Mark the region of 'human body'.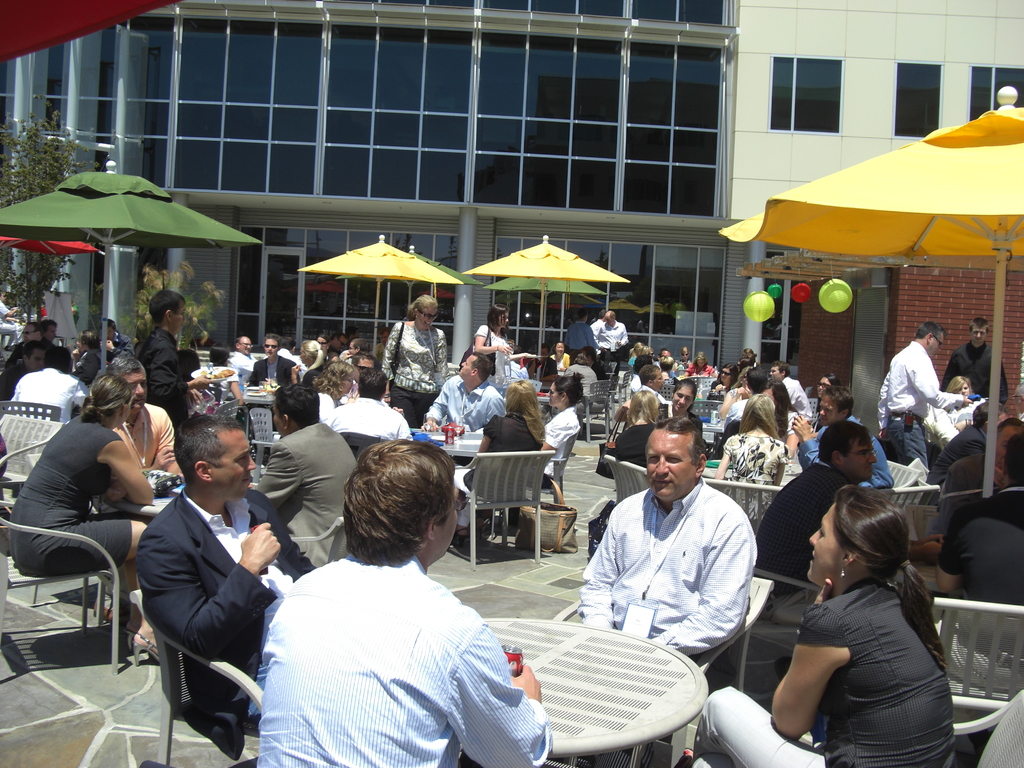
Region: 796:383:858:476.
